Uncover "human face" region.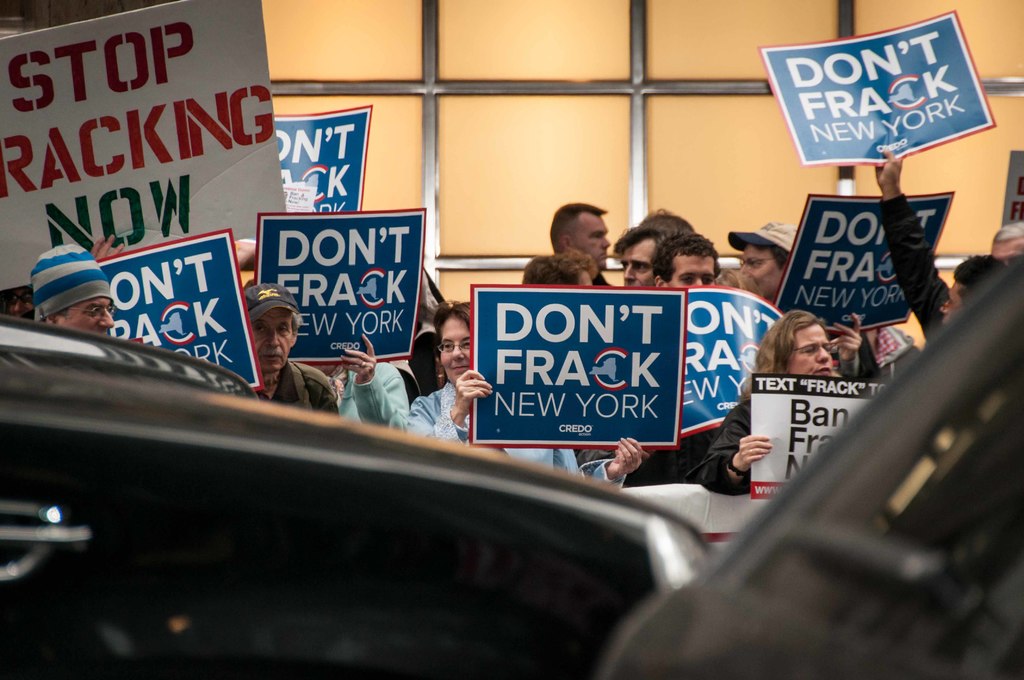
Uncovered: (left=56, top=298, right=113, bottom=334).
